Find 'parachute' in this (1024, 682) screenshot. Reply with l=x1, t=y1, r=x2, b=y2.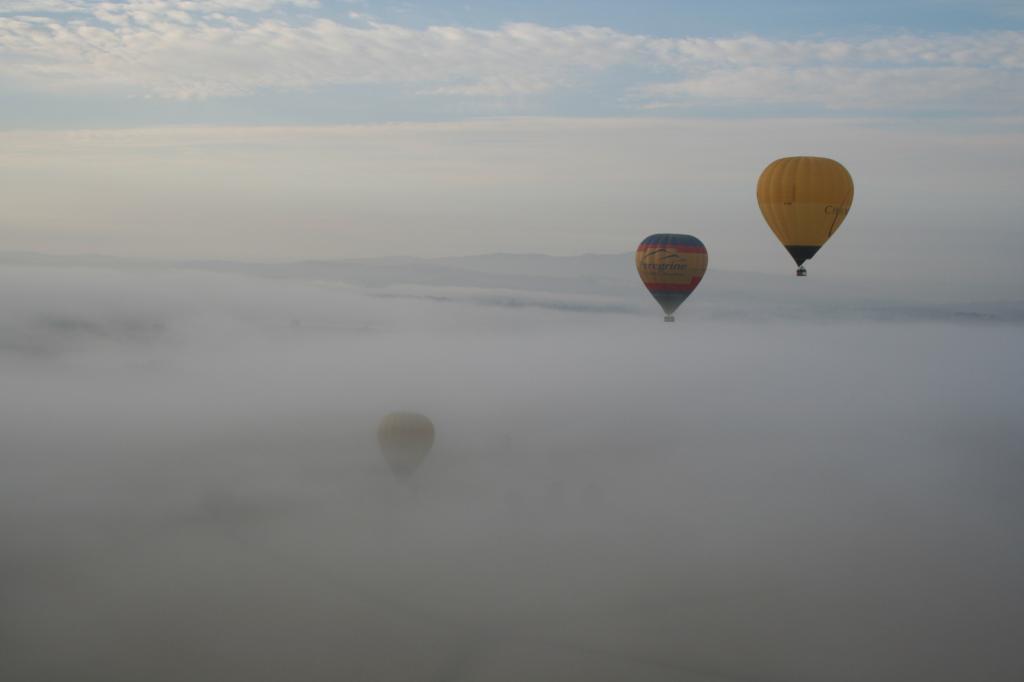
l=375, t=410, r=432, b=481.
